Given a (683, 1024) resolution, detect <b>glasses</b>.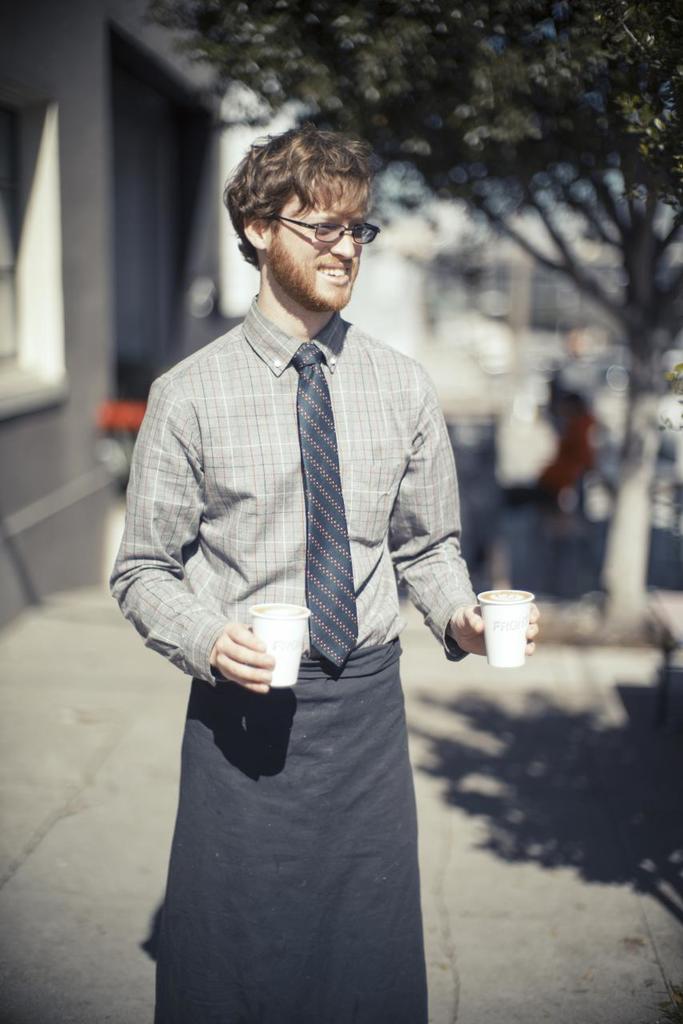
{"left": 255, "top": 216, "right": 385, "bottom": 248}.
